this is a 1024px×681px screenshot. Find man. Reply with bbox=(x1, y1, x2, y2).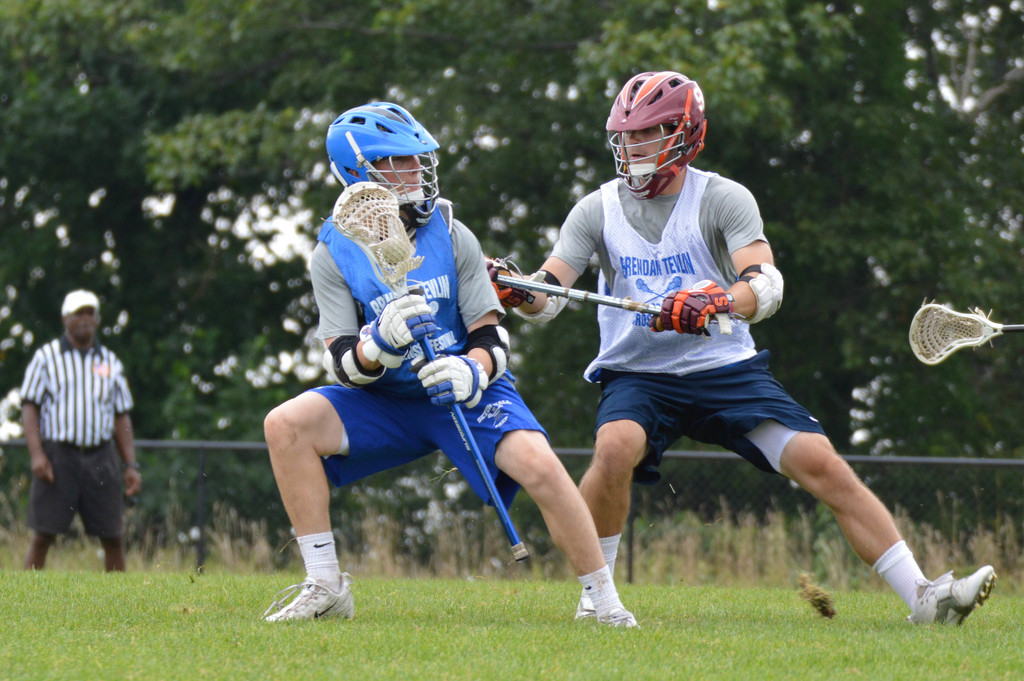
bbox=(12, 284, 149, 575).
